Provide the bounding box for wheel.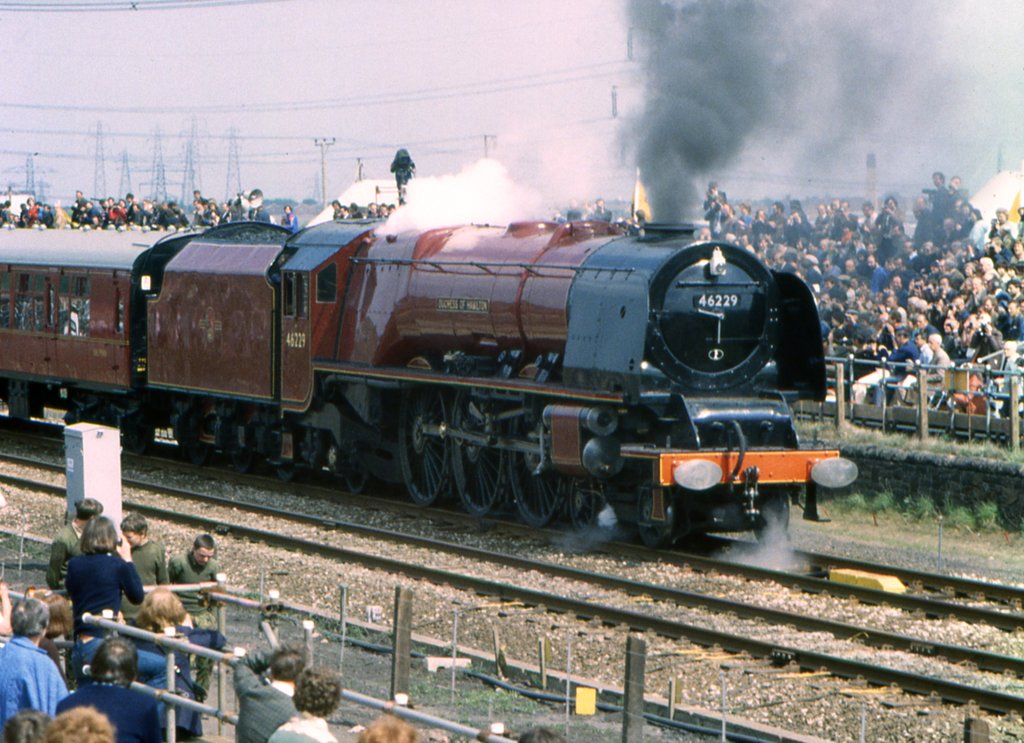
l=193, t=446, r=212, b=466.
